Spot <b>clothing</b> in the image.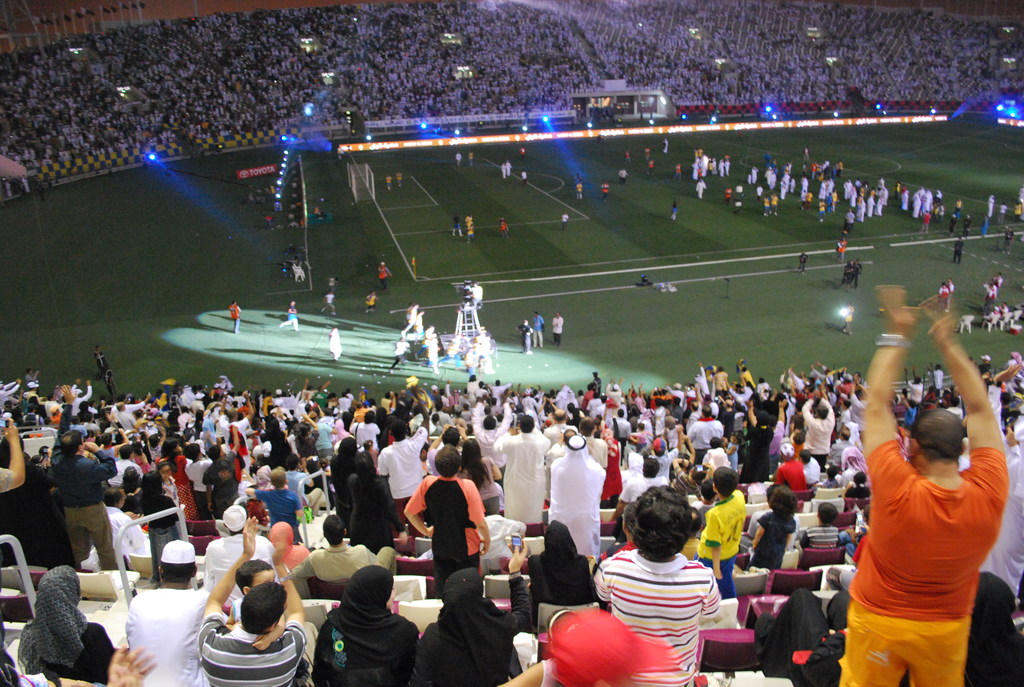
<b>clothing</b> found at x1=614, y1=473, x2=668, y2=516.
